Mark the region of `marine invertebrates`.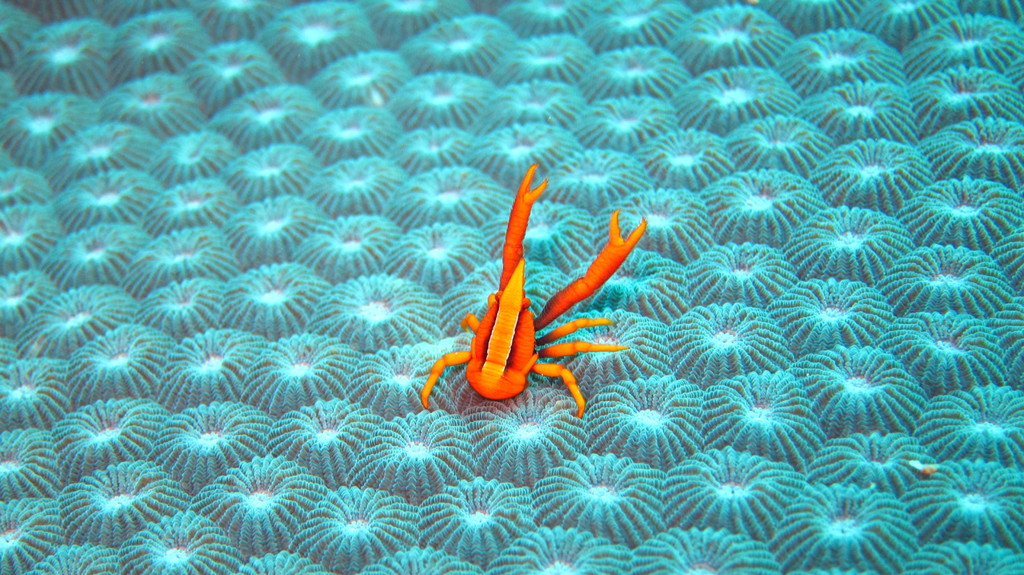
Region: [910, 379, 1023, 476].
